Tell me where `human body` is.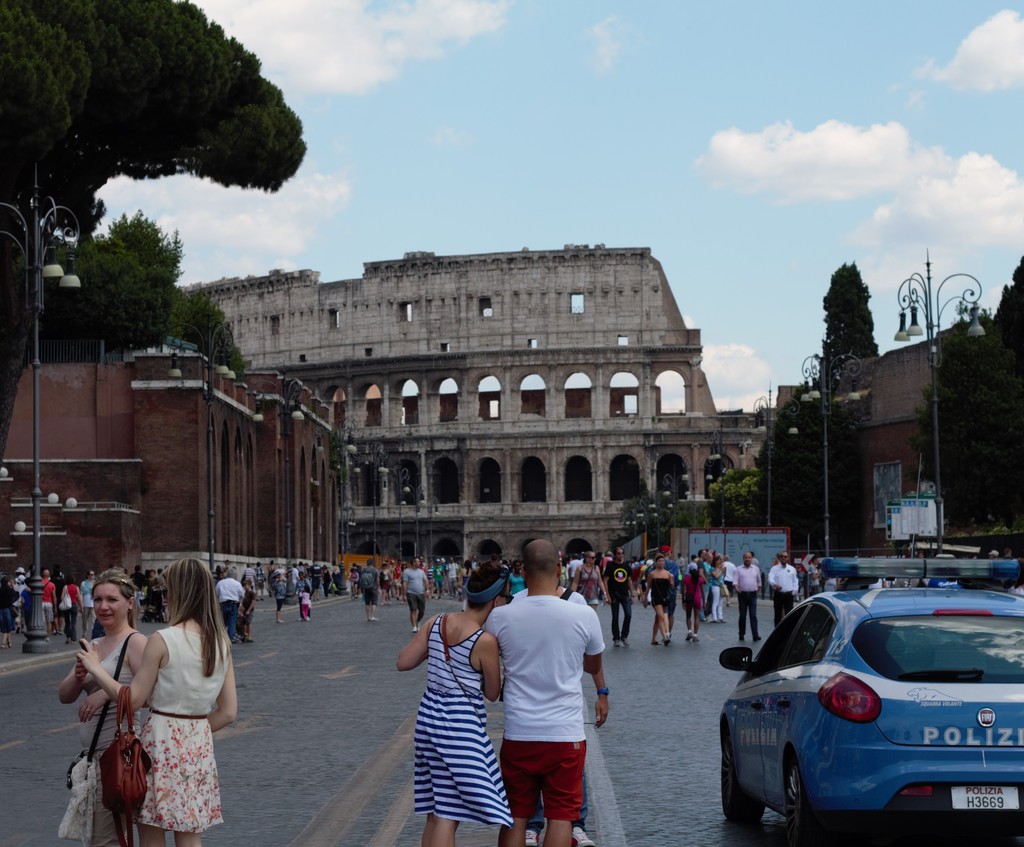
`human body` is at <box>390,582,511,830</box>.
